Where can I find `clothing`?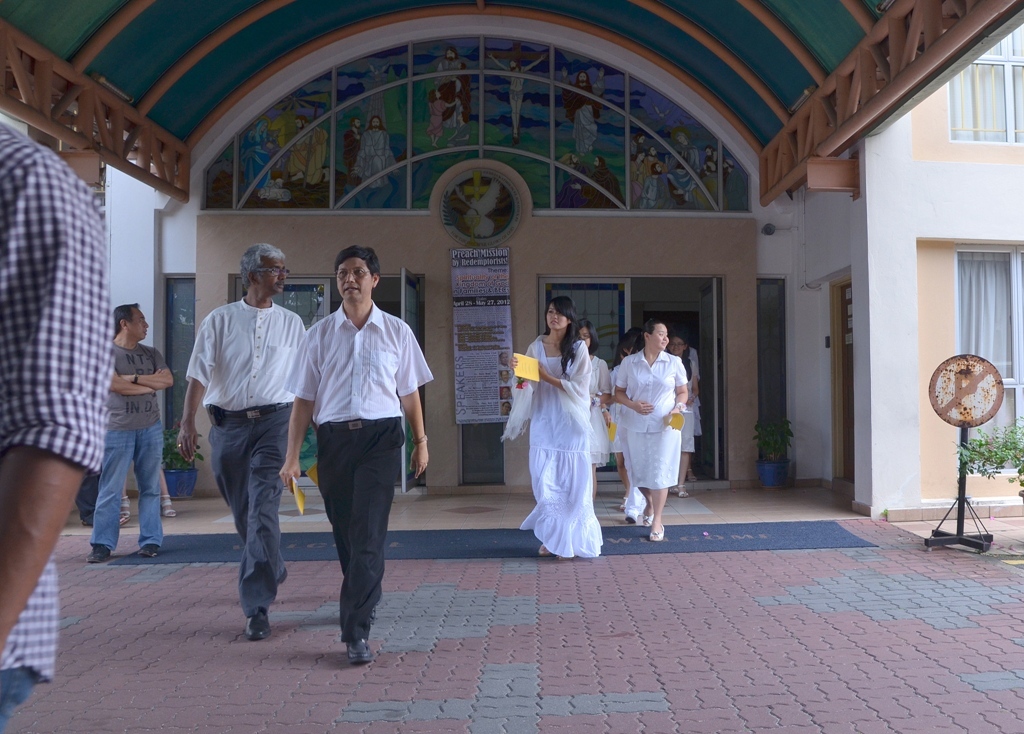
You can find it at box=[240, 118, 272, 190].
